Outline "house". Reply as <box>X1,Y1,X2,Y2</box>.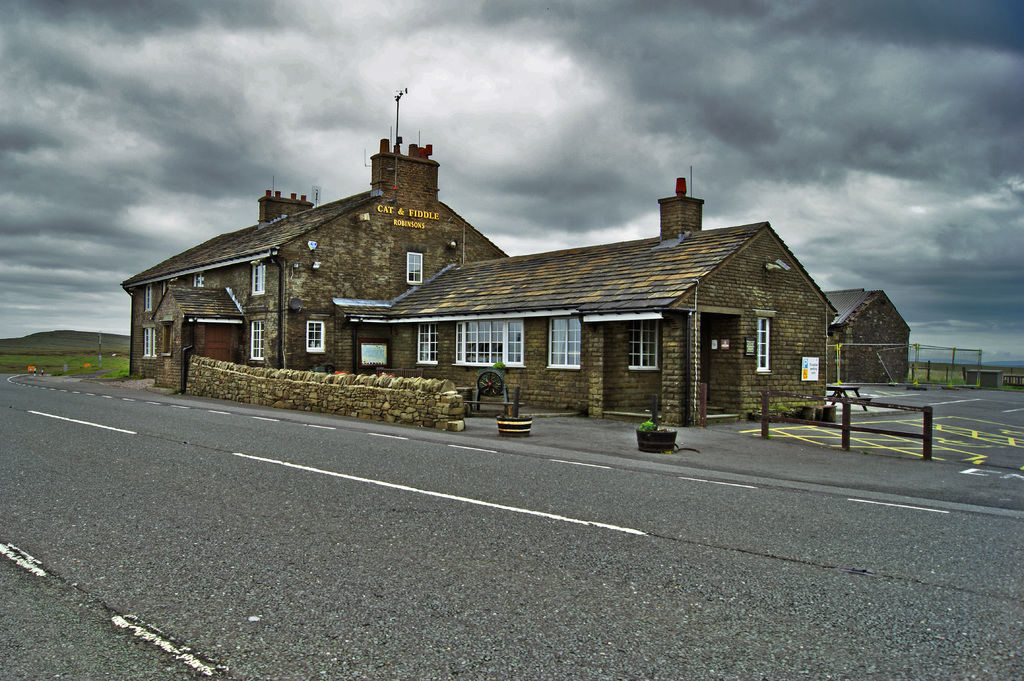
<box>120,88,840,427</box>.
